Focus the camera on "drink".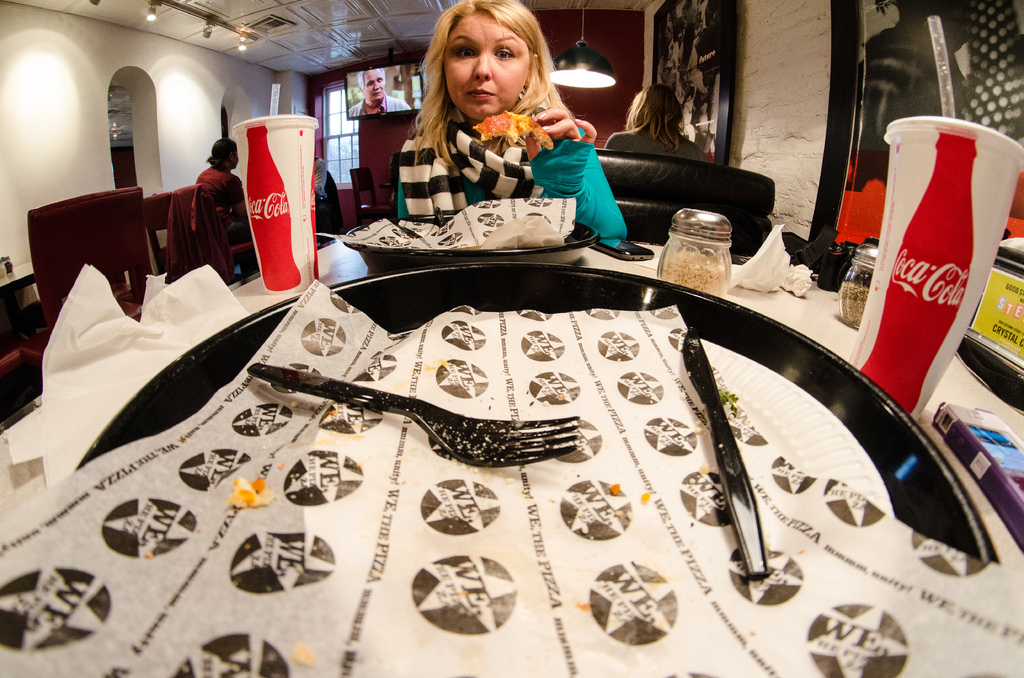
Focus region: (x1=842, y1=118, x2=1023, y2=424).
